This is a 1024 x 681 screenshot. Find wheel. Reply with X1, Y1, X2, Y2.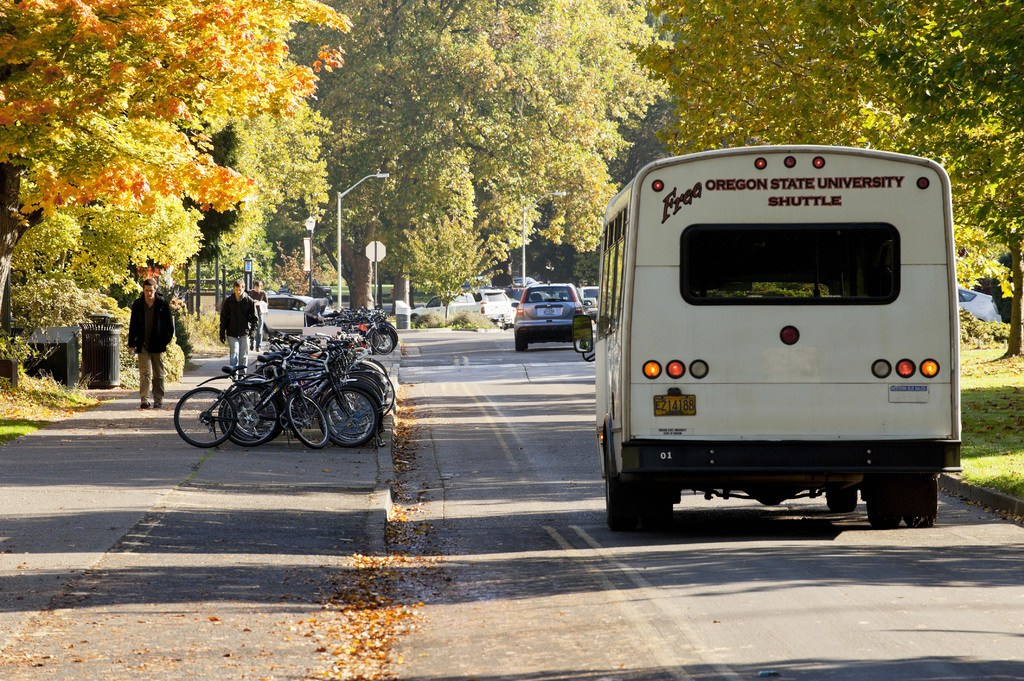
289, 394, 330, 450.
